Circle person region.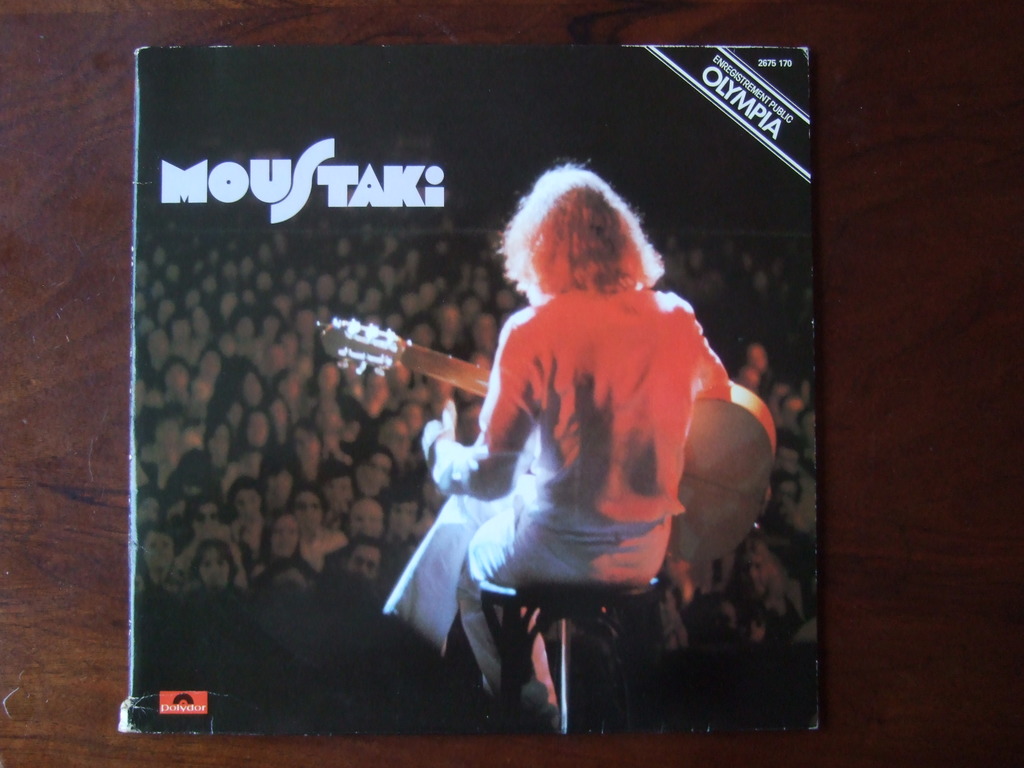
Region: l=195, t=343, r=228, b=405.
